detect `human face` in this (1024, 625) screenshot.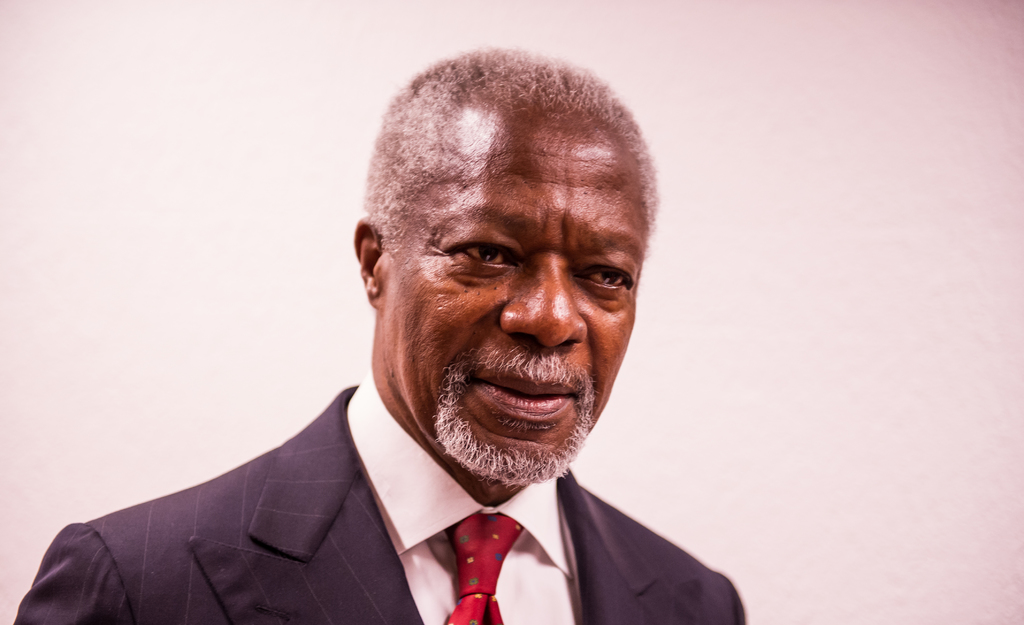
Detection: box=[380, 115, 640, 491].
